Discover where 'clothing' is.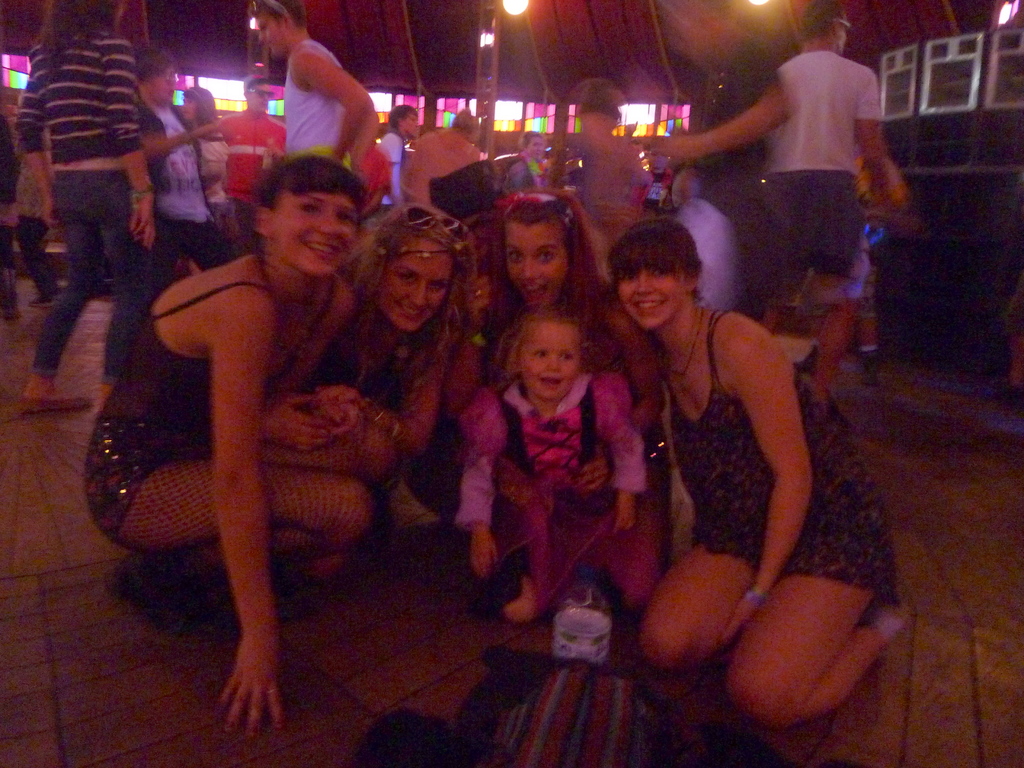
Discovered at bbox(17, 24, 143, 161).
